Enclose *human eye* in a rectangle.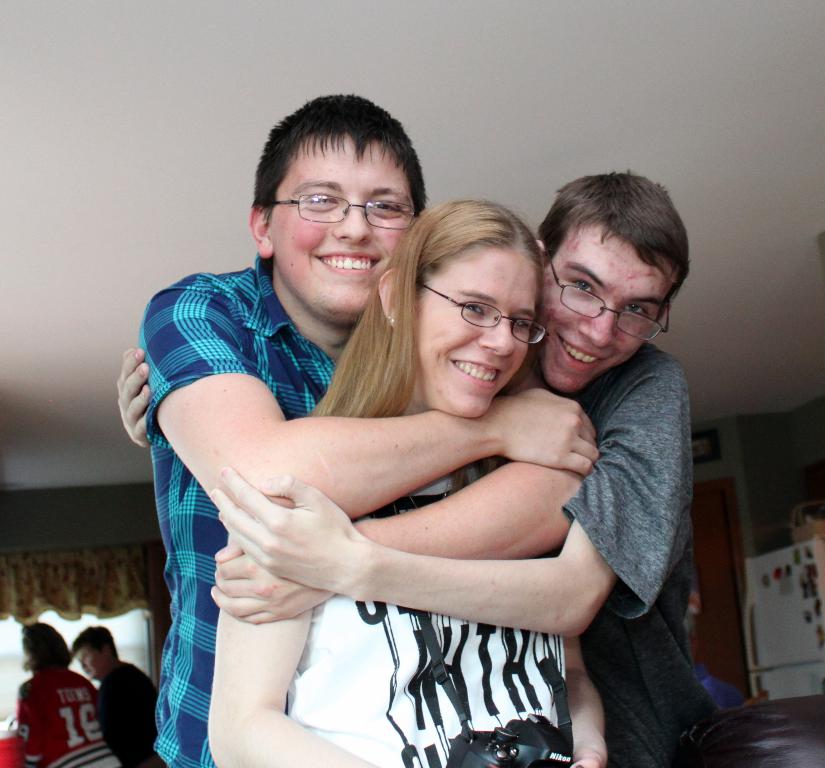
(365,198,406,217).
